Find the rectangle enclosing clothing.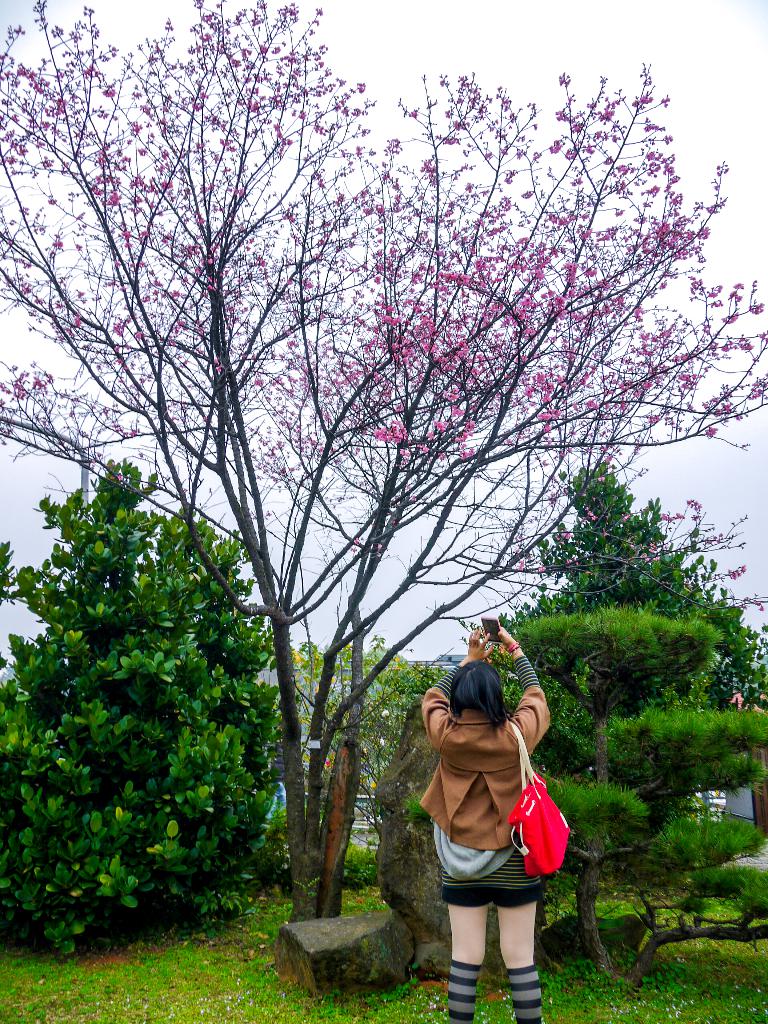
419, 669, 568, 929.
